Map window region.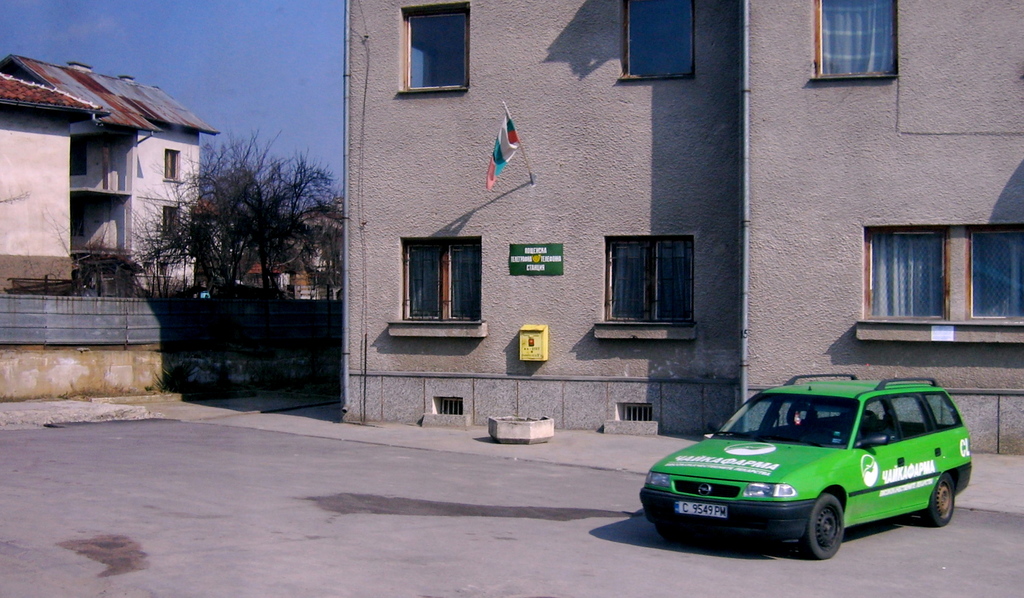
Mapped to [x1=163, y1=148, x2=178, y2=195].
